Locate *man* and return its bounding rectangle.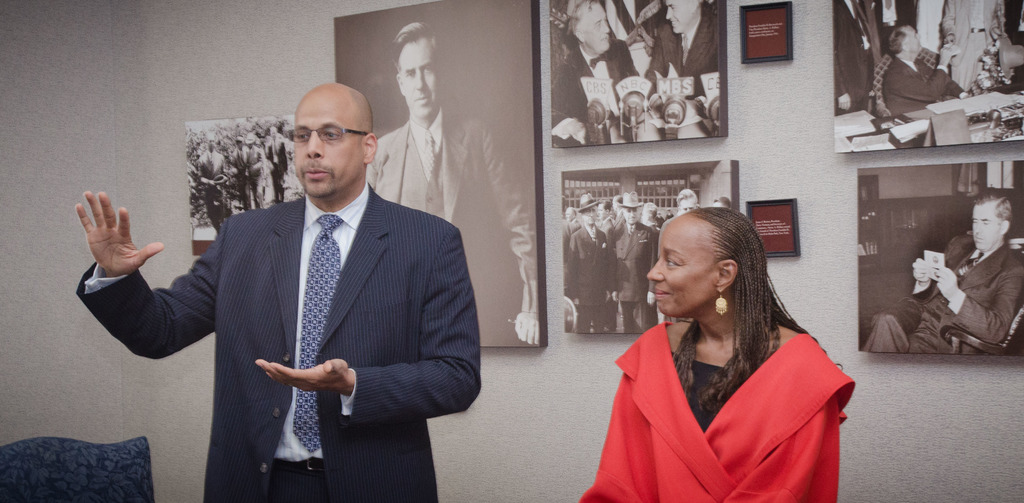
(239, 131, 268, 210).
